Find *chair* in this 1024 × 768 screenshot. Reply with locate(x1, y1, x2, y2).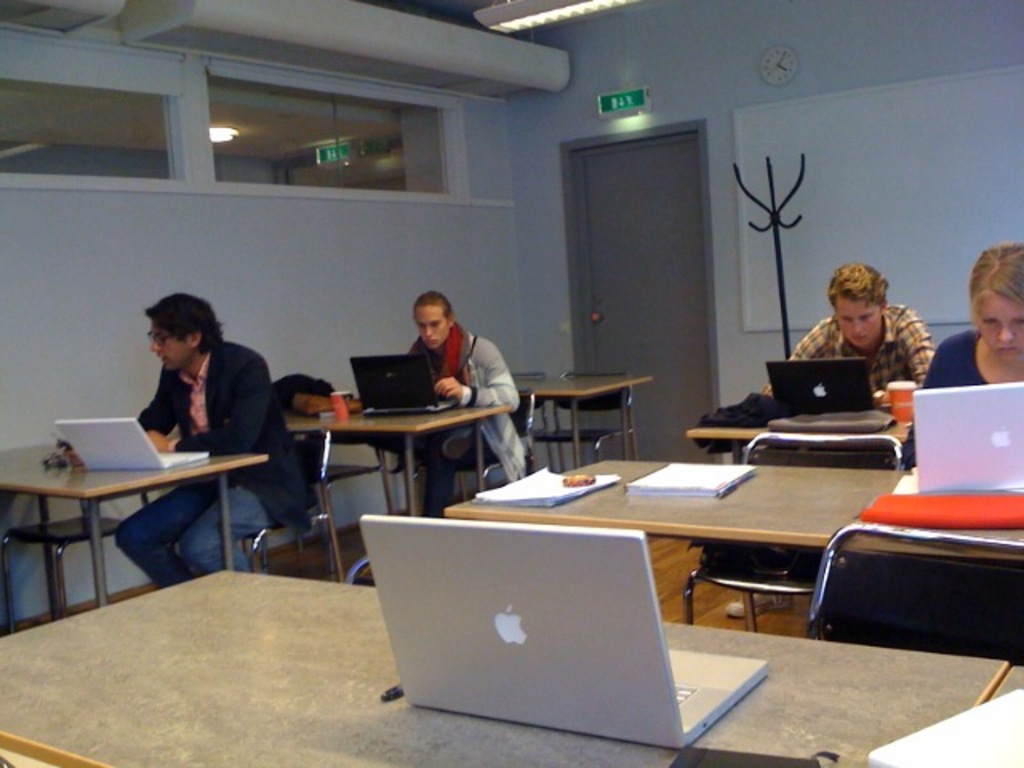
locate(435, 373, 546, 496).
